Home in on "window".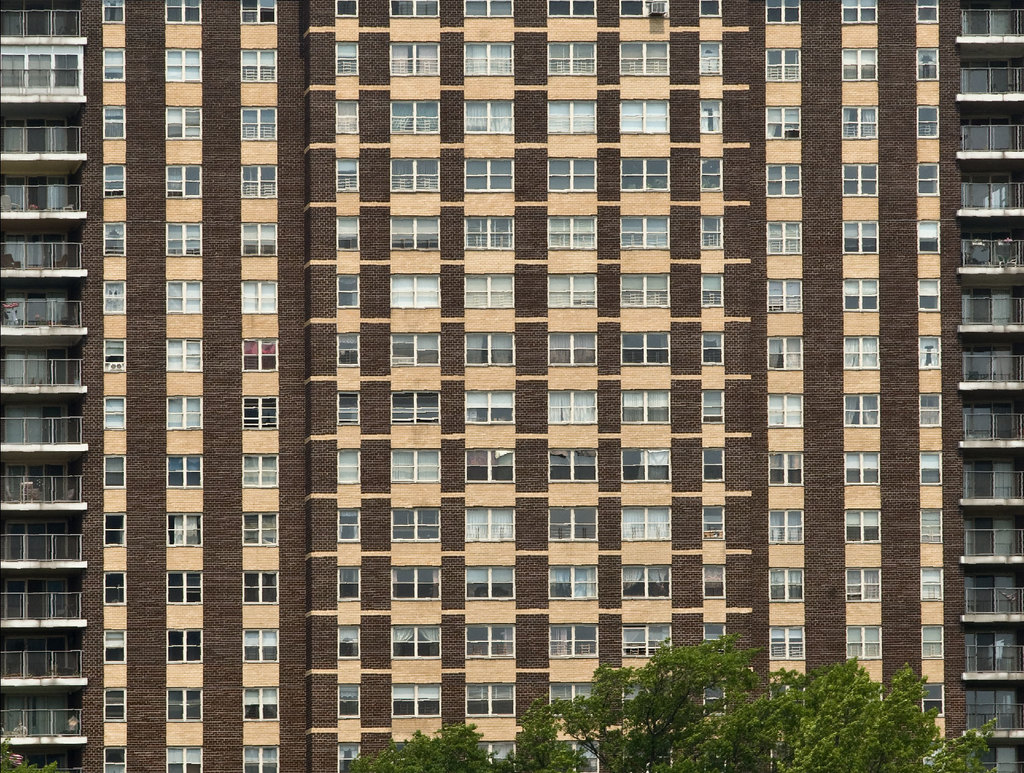
Homed in at <box>769,393,802,428</box>.
